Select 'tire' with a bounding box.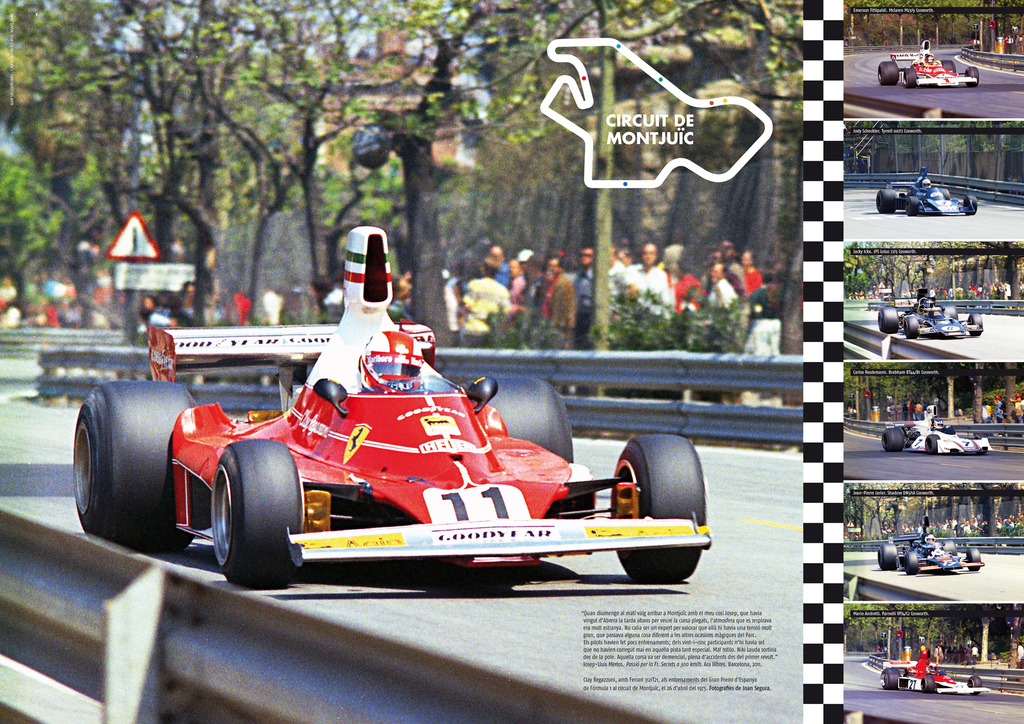
877/189/894/213.
